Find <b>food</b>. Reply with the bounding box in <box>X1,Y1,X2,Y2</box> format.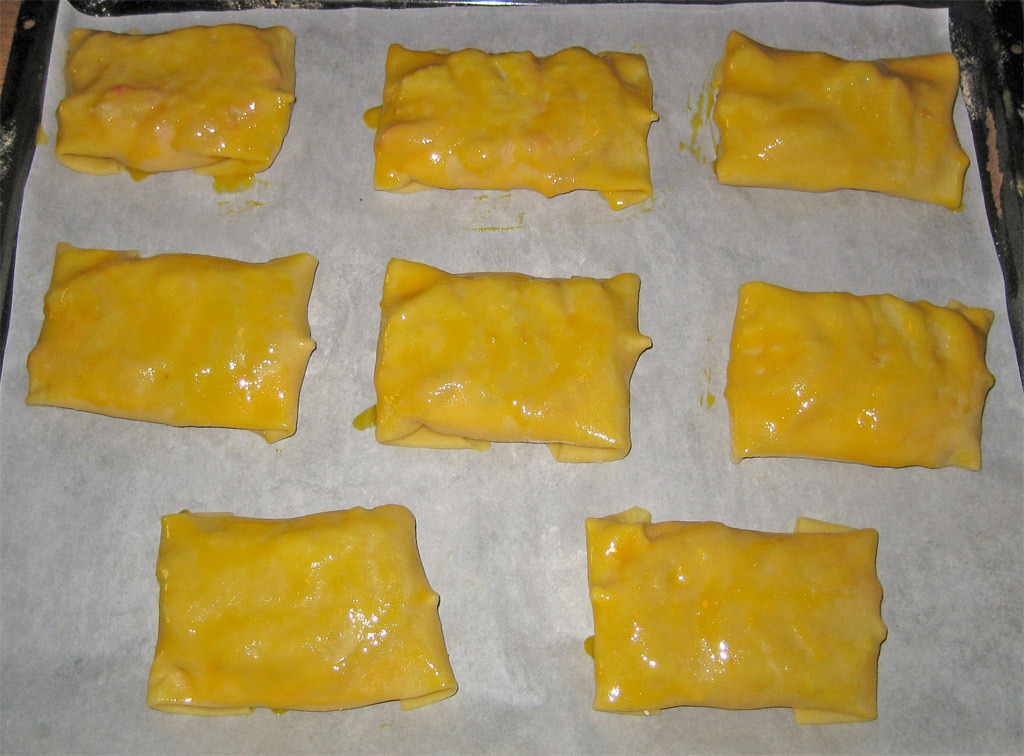
<box>55,25,299,191</box>.
